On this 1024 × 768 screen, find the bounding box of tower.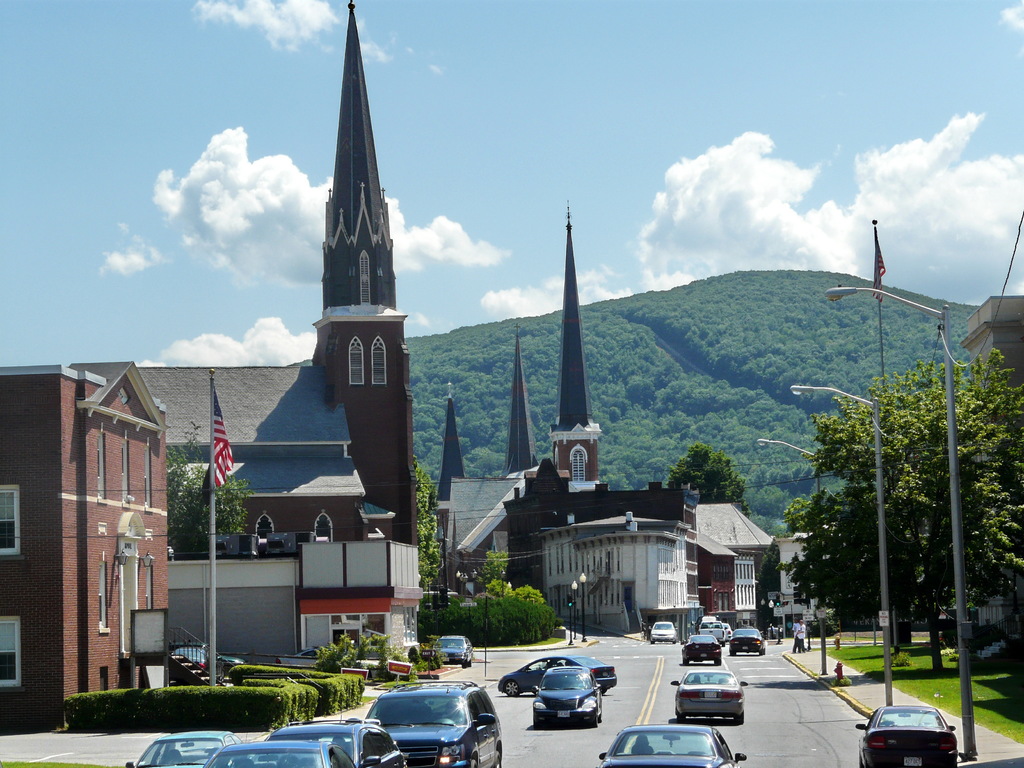
Bounding box: <bbox>540, 191, 607, 494</bbox>.
